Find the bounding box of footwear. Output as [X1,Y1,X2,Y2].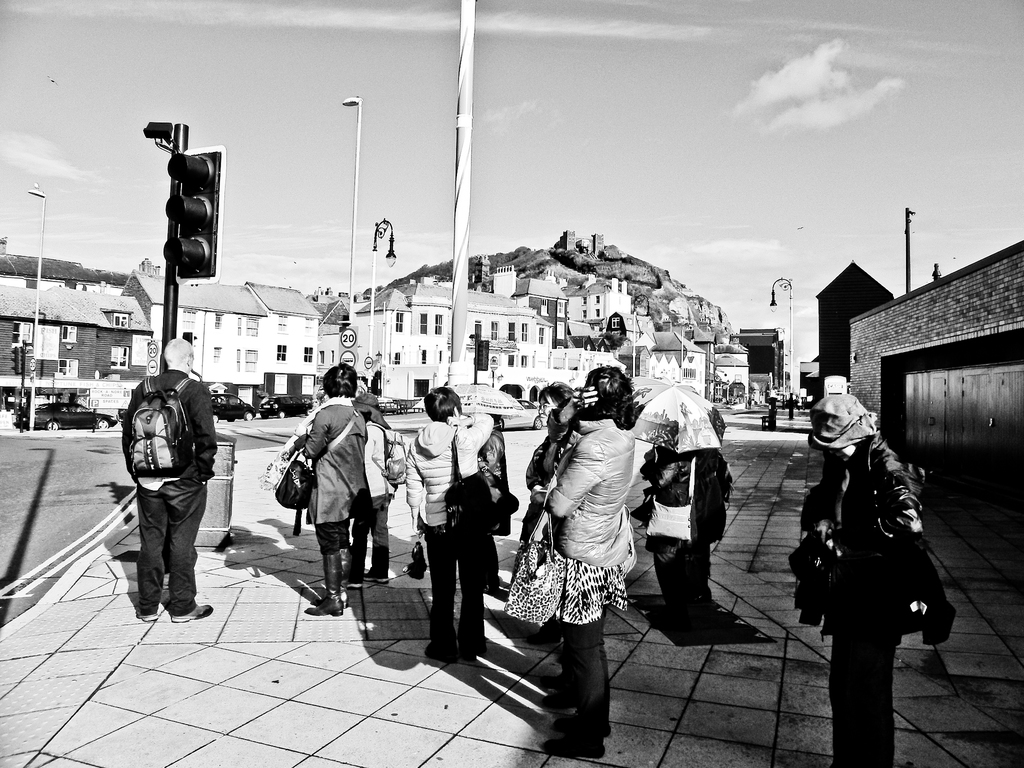
[540,710,604,755].
